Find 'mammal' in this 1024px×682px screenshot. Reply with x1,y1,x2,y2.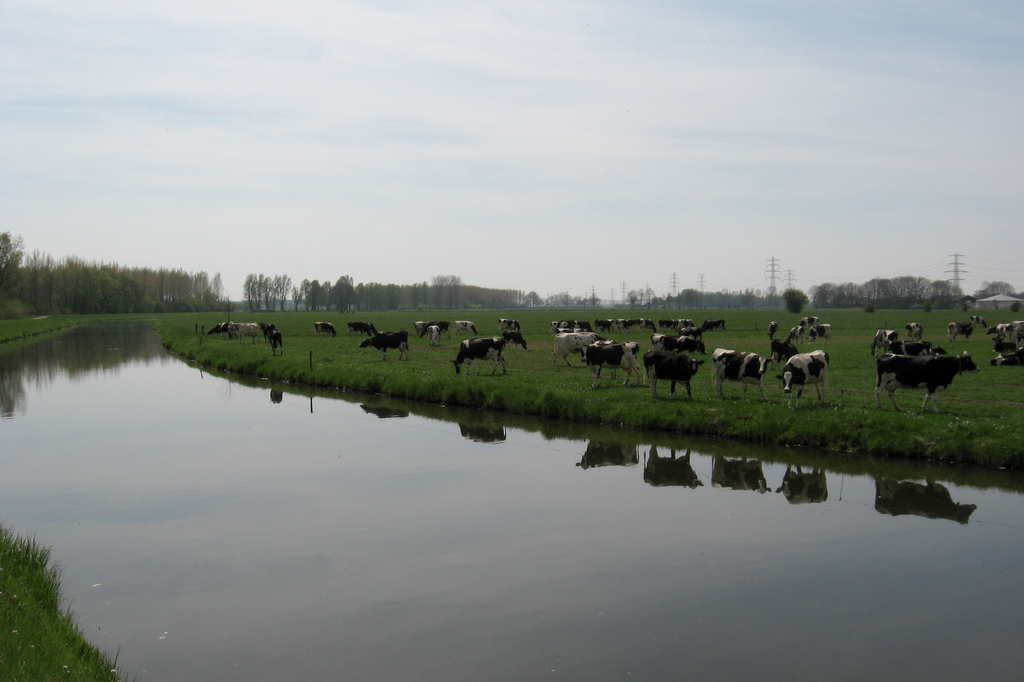
452,318,477,337.
